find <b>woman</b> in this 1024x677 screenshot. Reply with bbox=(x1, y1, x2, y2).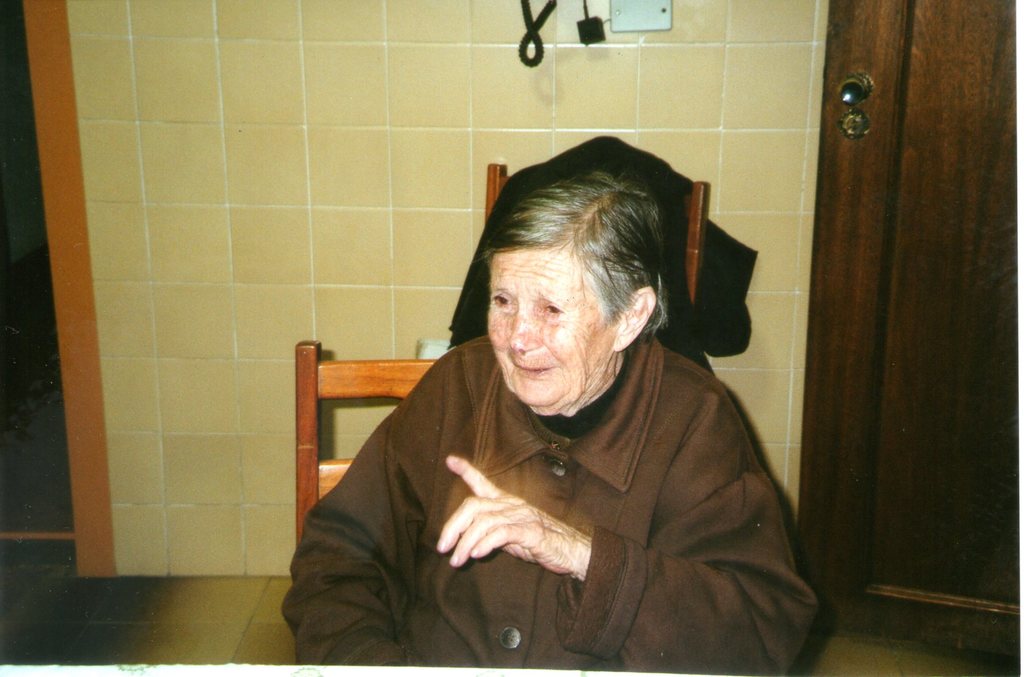
bbox=(286, 167, 820, 669).
